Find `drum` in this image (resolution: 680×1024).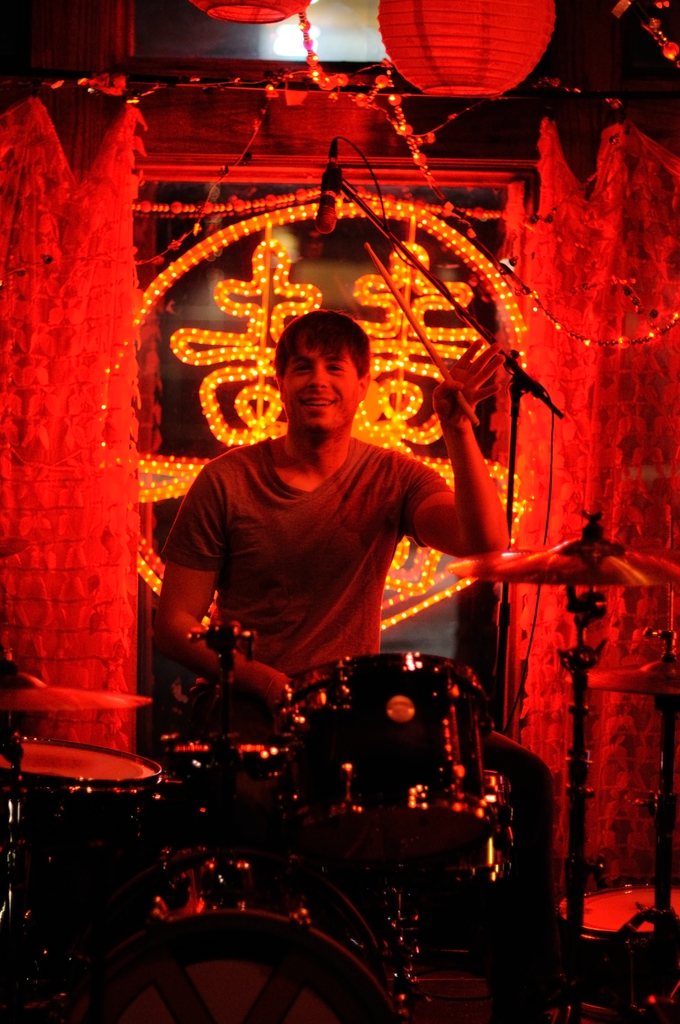
crop(156, 730, 275, 859).
